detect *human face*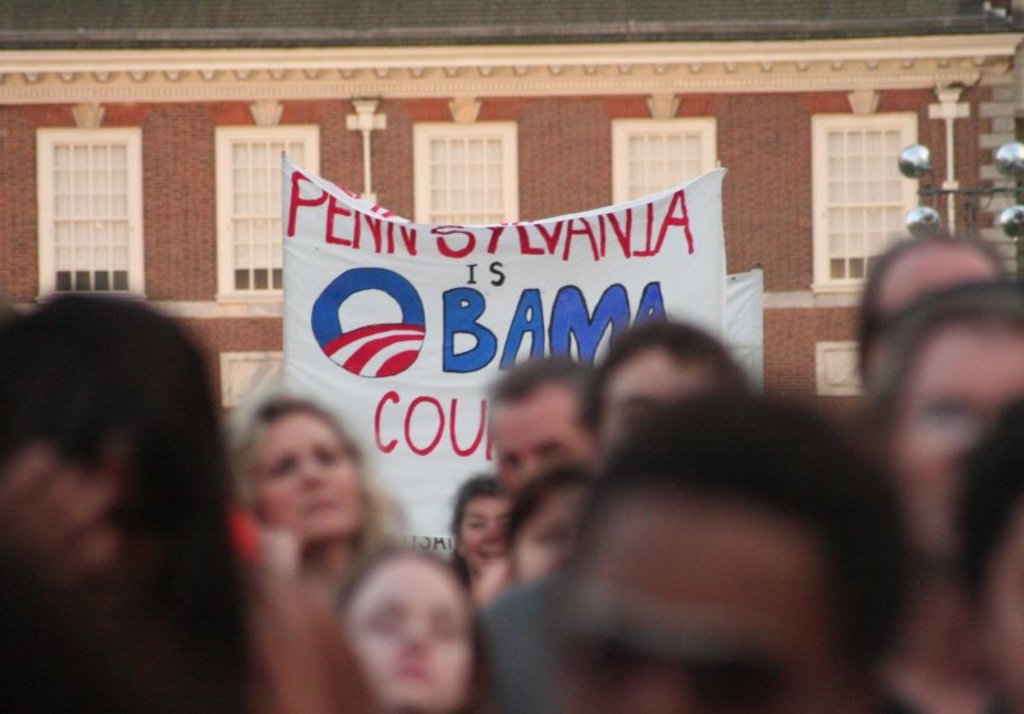
<bbox>343, 554, 477, 710</bbox>
